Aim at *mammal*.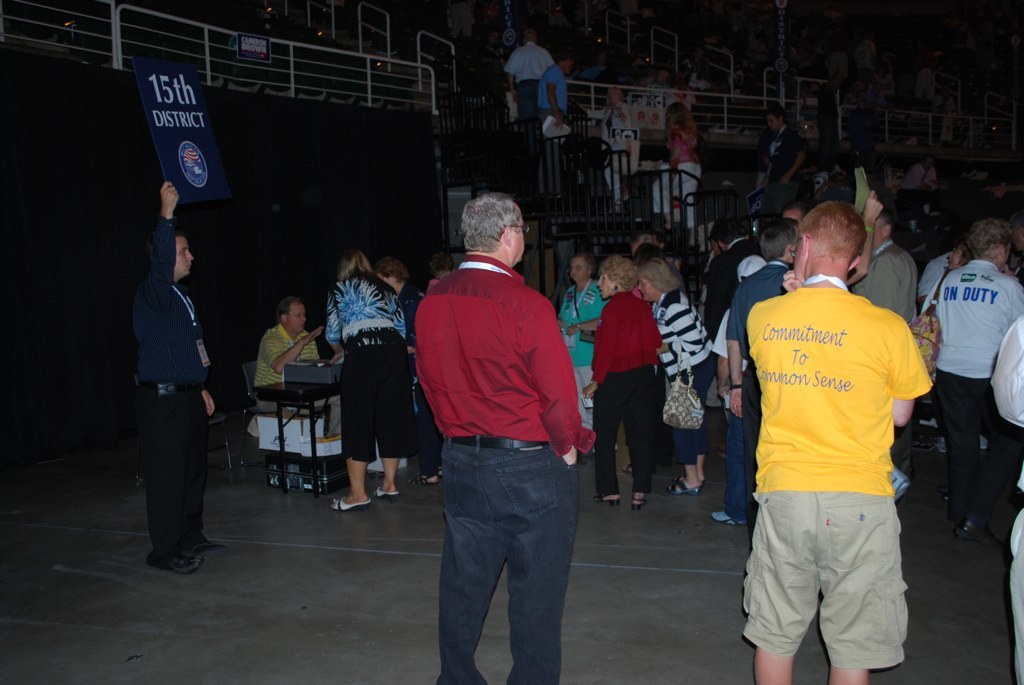
Aimed at box=[409, 189, 595, 684].
